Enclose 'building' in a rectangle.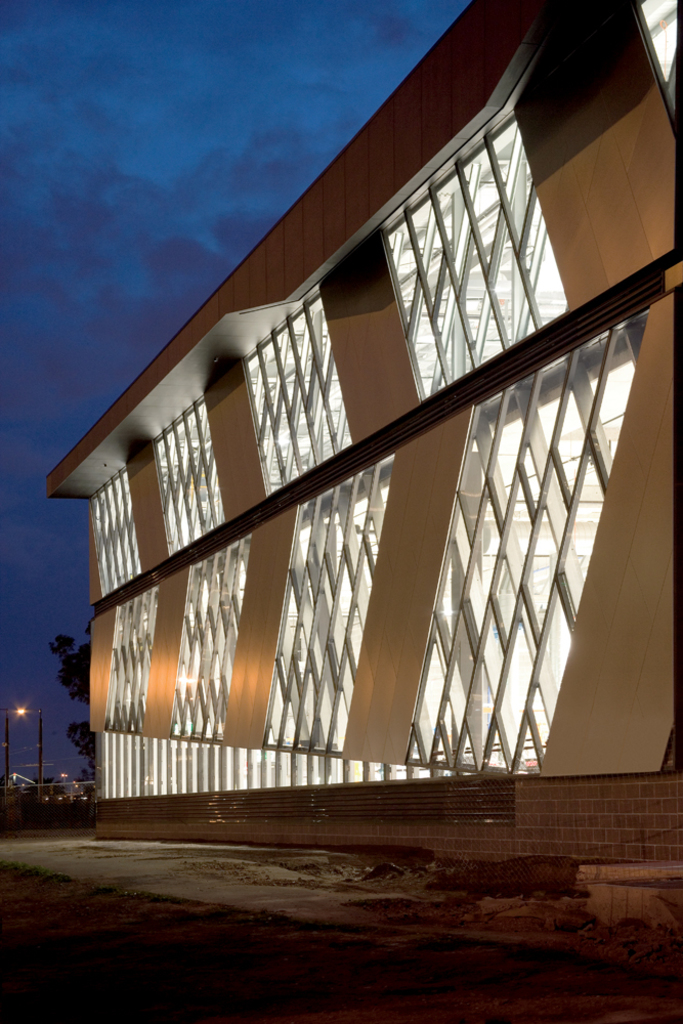
Rect(45, 0, 682, 863).
